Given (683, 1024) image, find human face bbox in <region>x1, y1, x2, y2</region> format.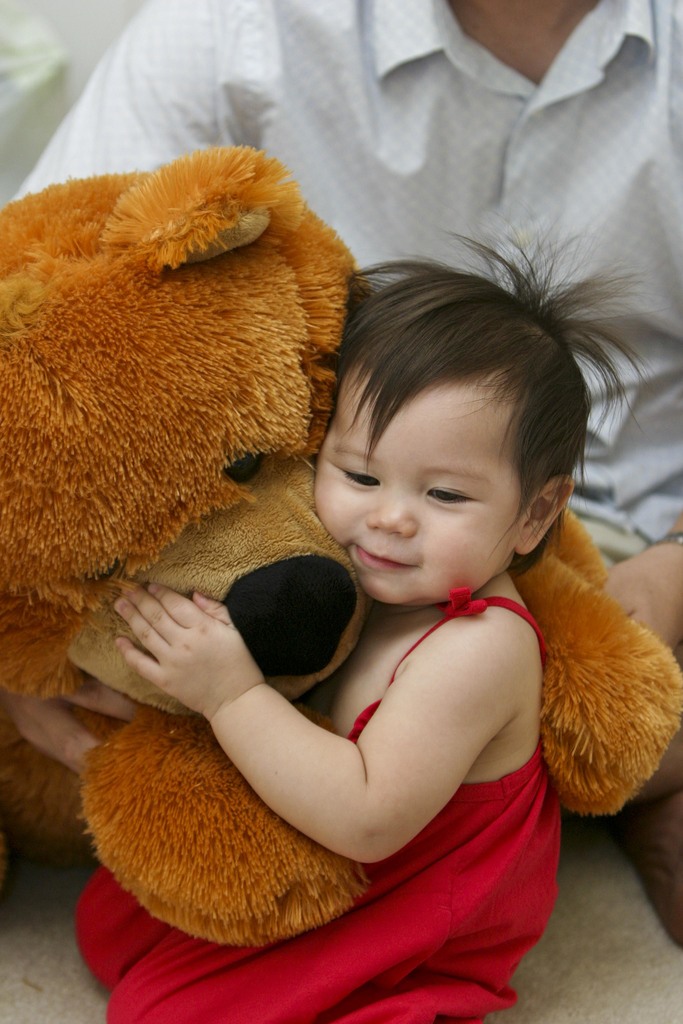
<region>317, 368, 529, 607</region>.
